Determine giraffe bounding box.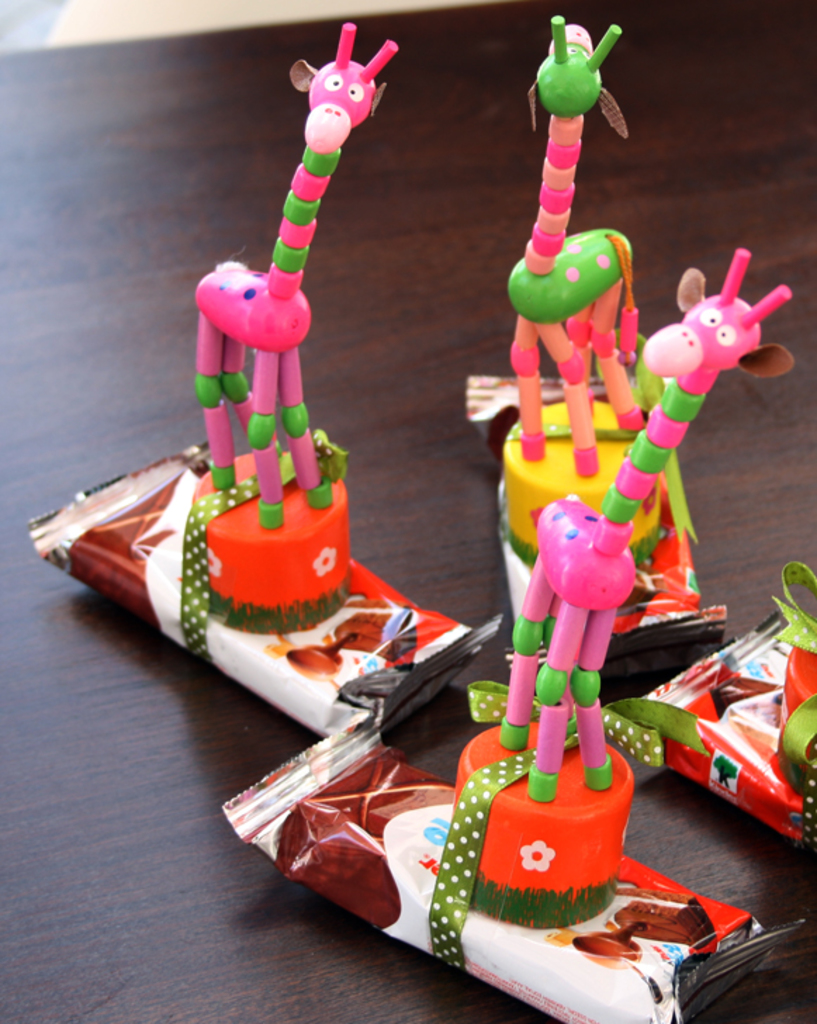
Determined: bbox(498, 243, 797, 803).
